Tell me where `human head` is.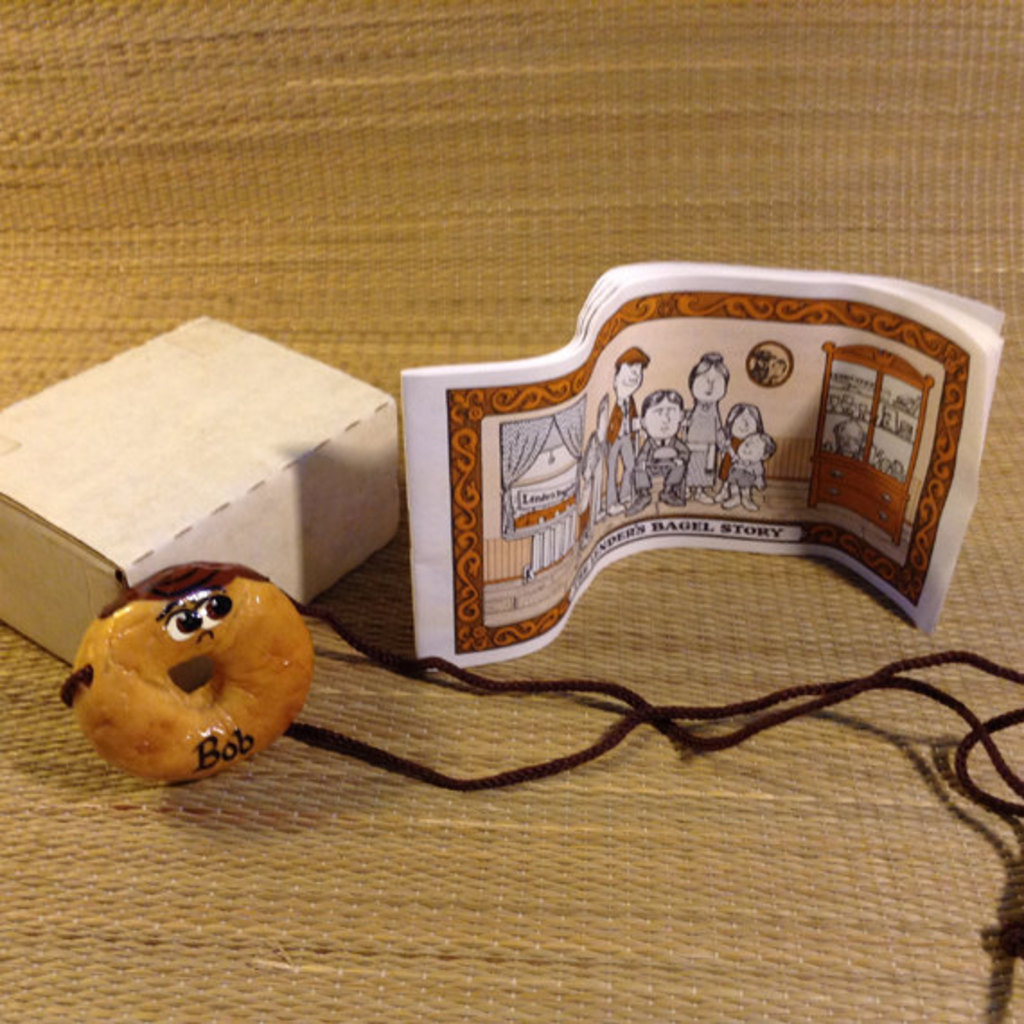
`human head` is at [681,352,726,417].
